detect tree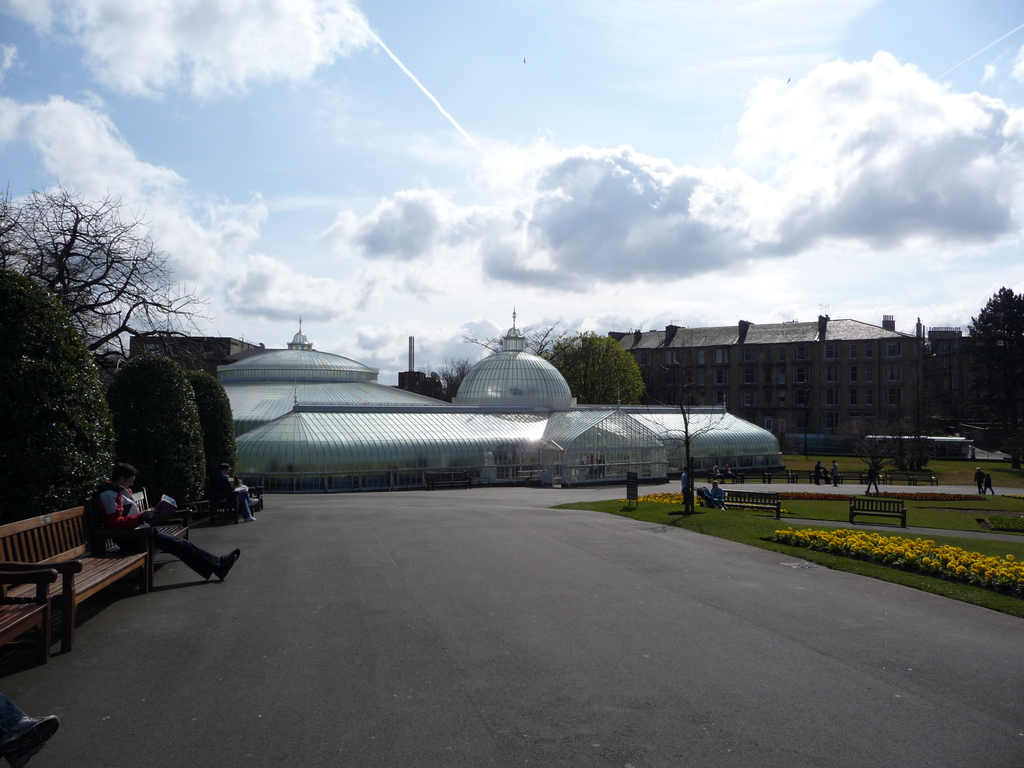
{"left": 0, "top": 182, "right": 207, "bottom": 506}
